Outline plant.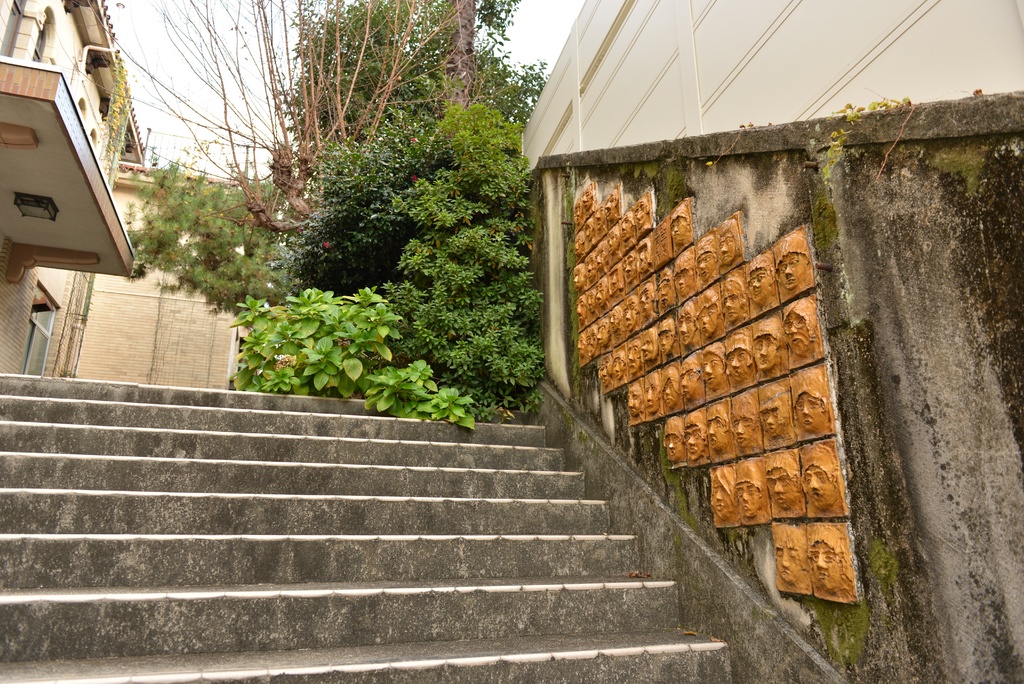
Outline: detection(286, 0, 559, 424).
